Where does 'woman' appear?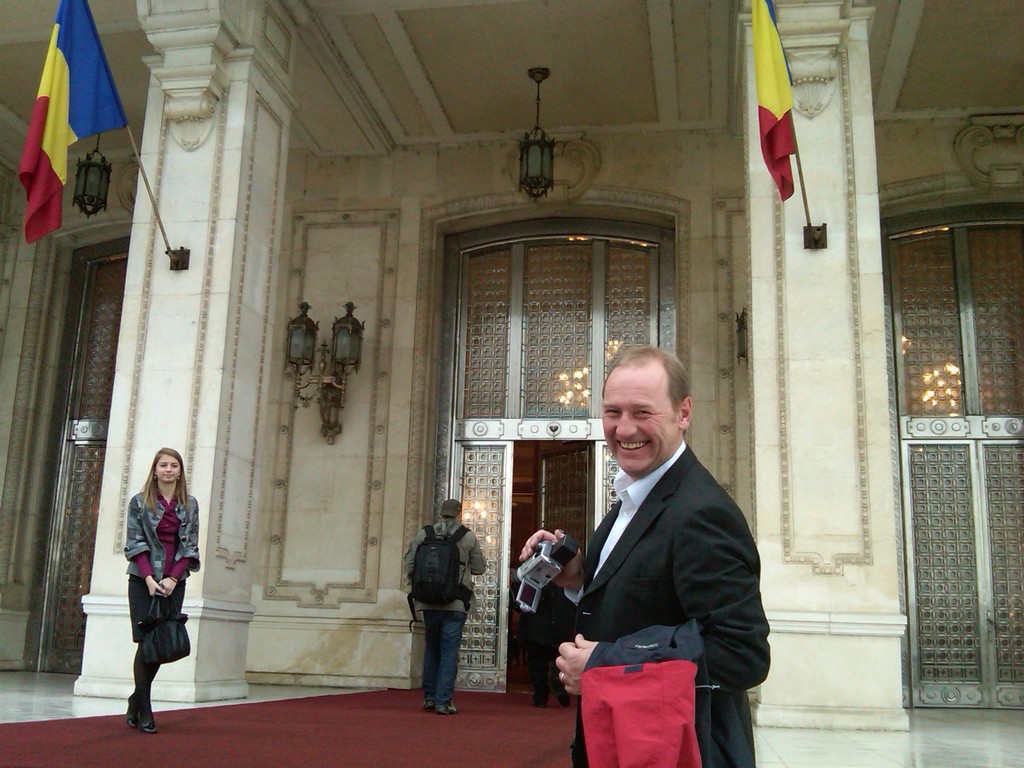
Appears at 117/449/206/730.
